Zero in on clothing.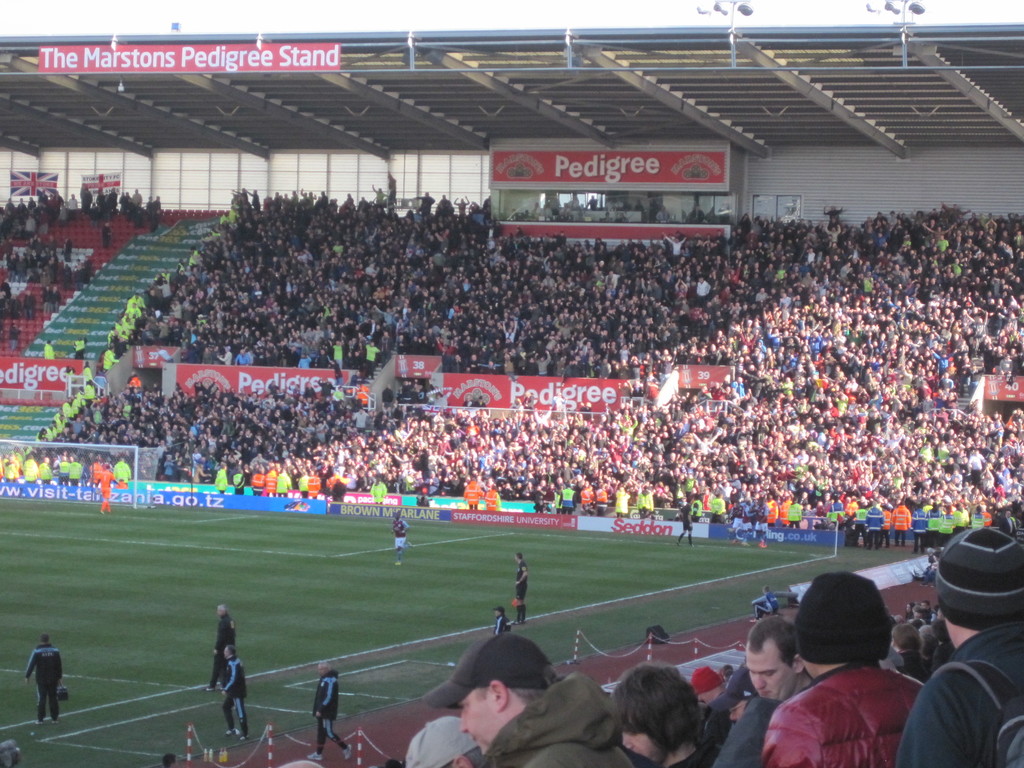
Zeroed in: 394,518,410,546.
